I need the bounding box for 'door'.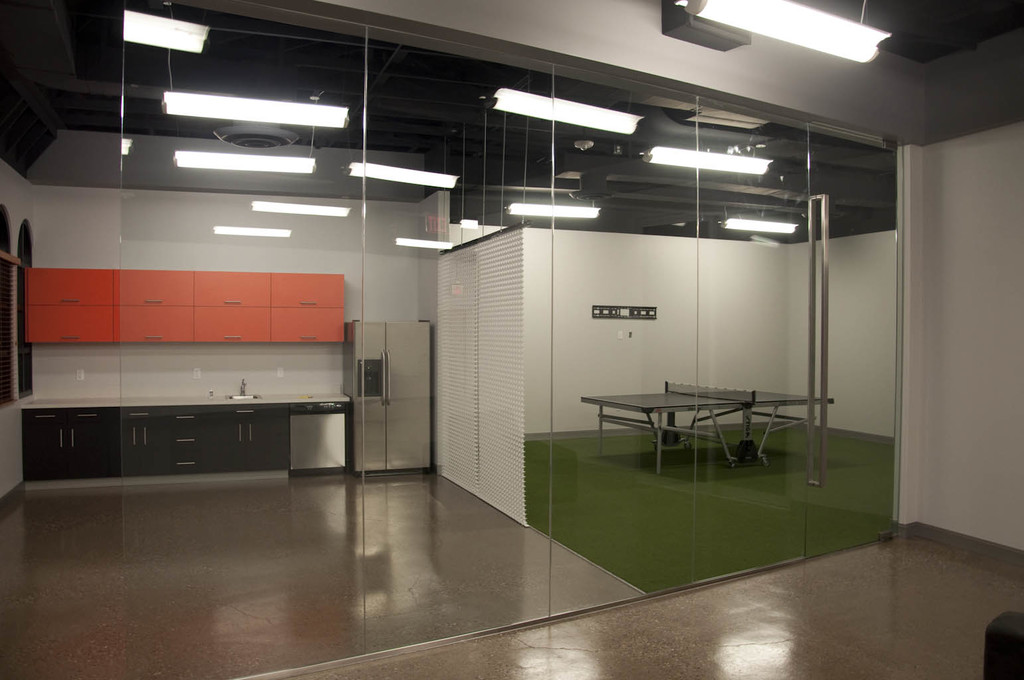
Here it is: box(368, 23, 557, 660).
